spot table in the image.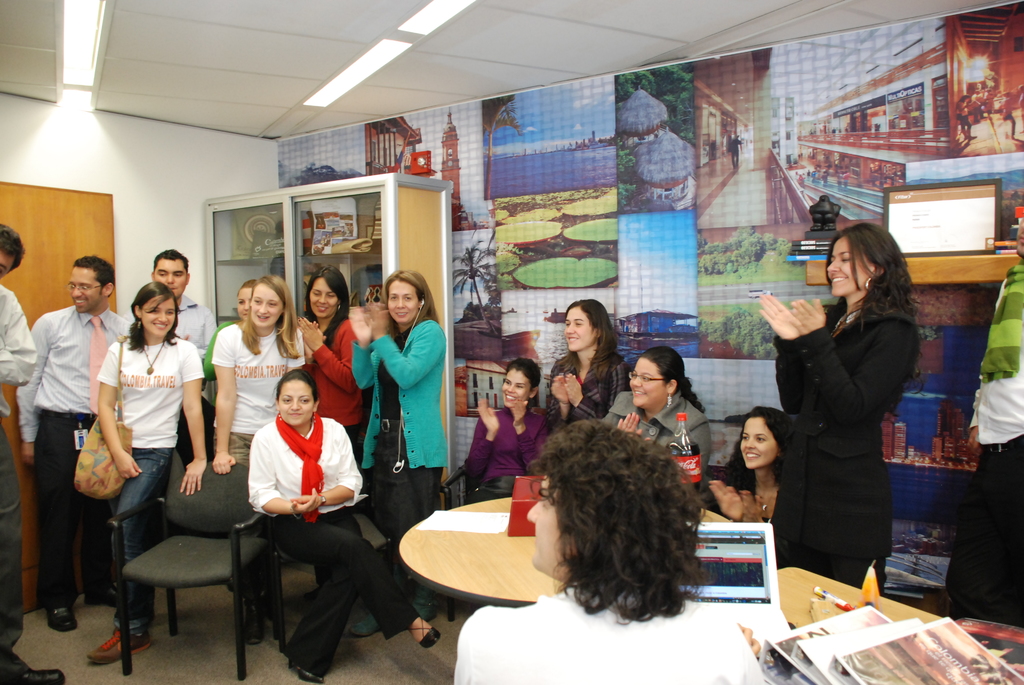
table found at {"left": 401, "top": 493, "right": 733, "bottom": 610}.
